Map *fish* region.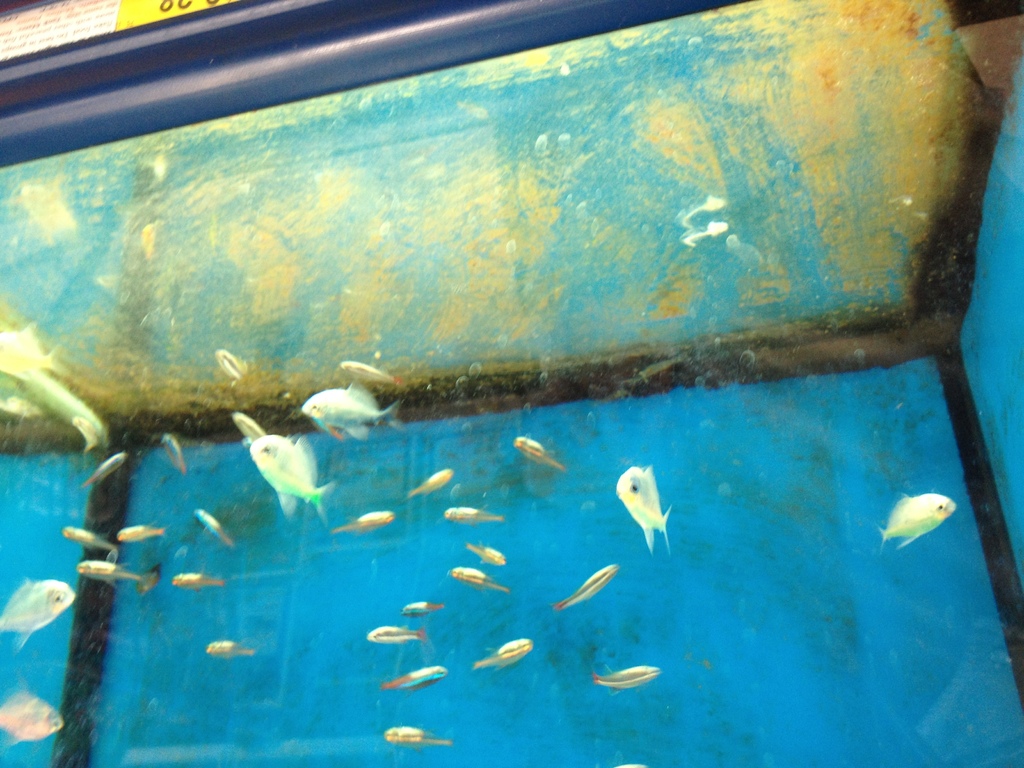
Mapped to rect(465, 542, 509, 569).
